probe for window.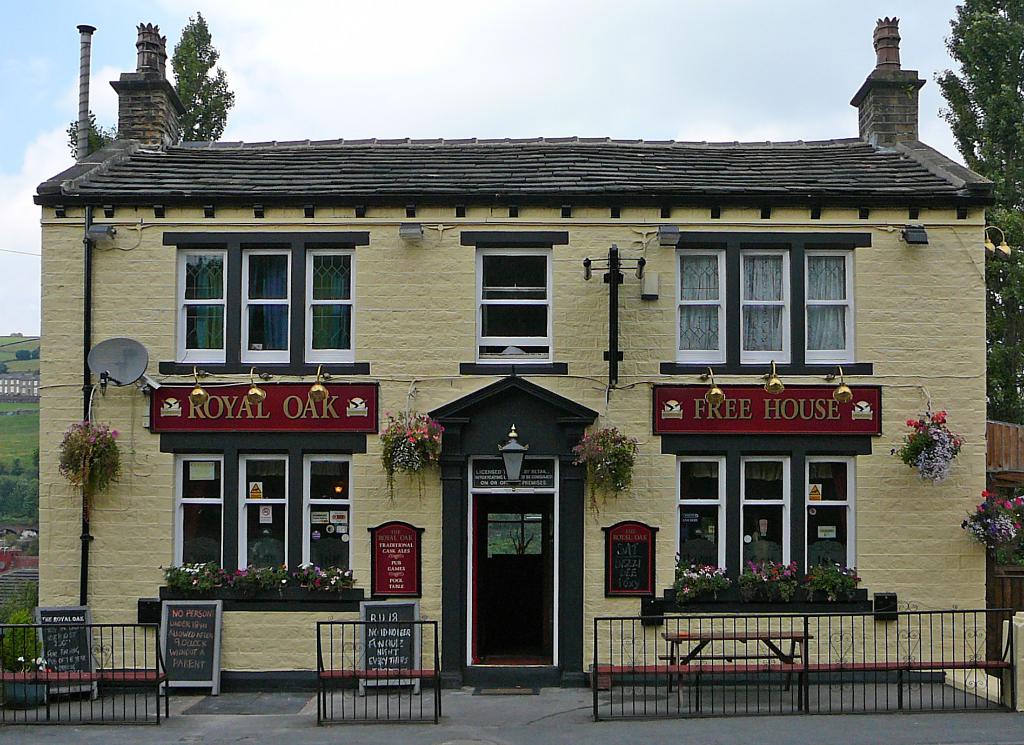
Probe result: bbox(171, 244, 356, 362).
